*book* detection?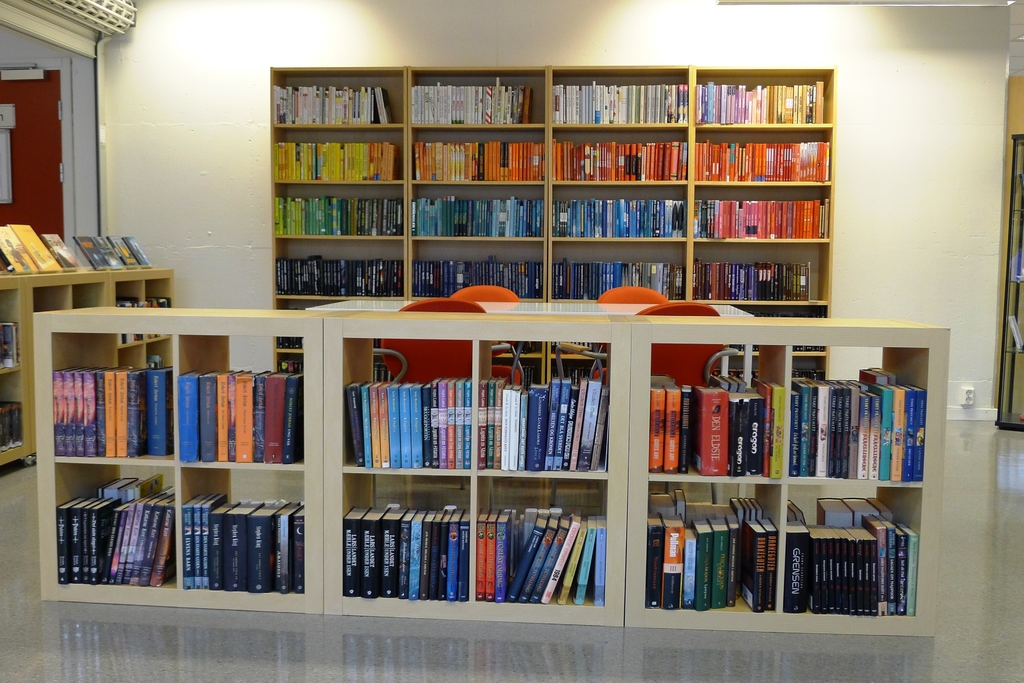
95, 229, 140, 269
